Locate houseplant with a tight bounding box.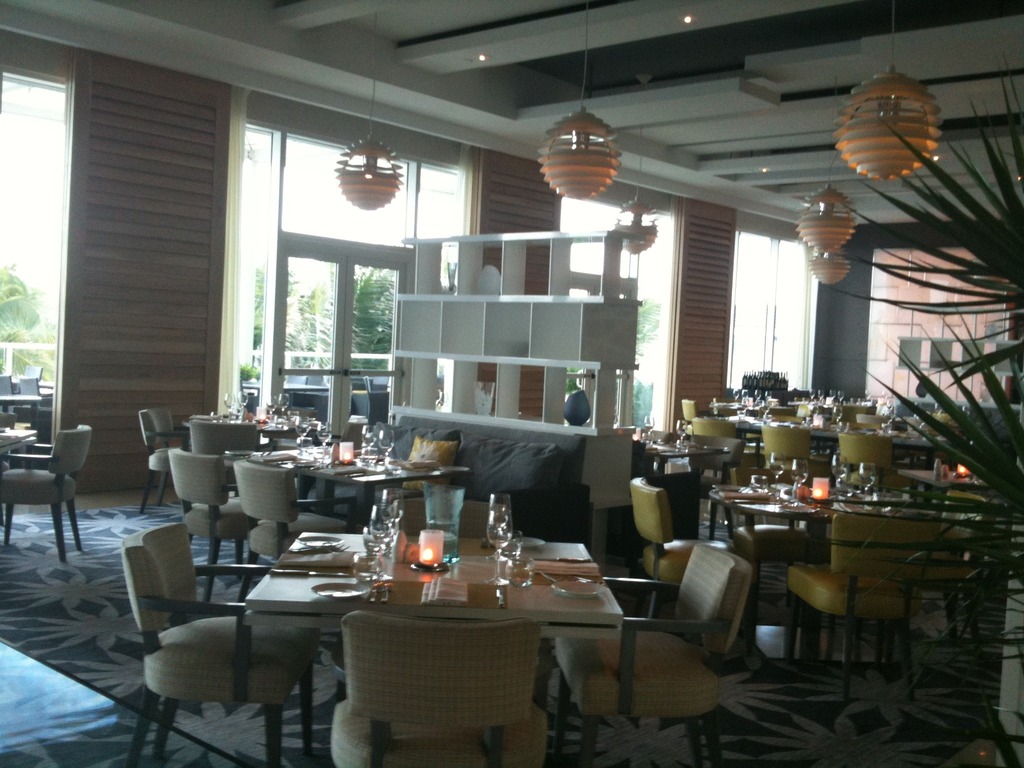
829 50 1023 767.
